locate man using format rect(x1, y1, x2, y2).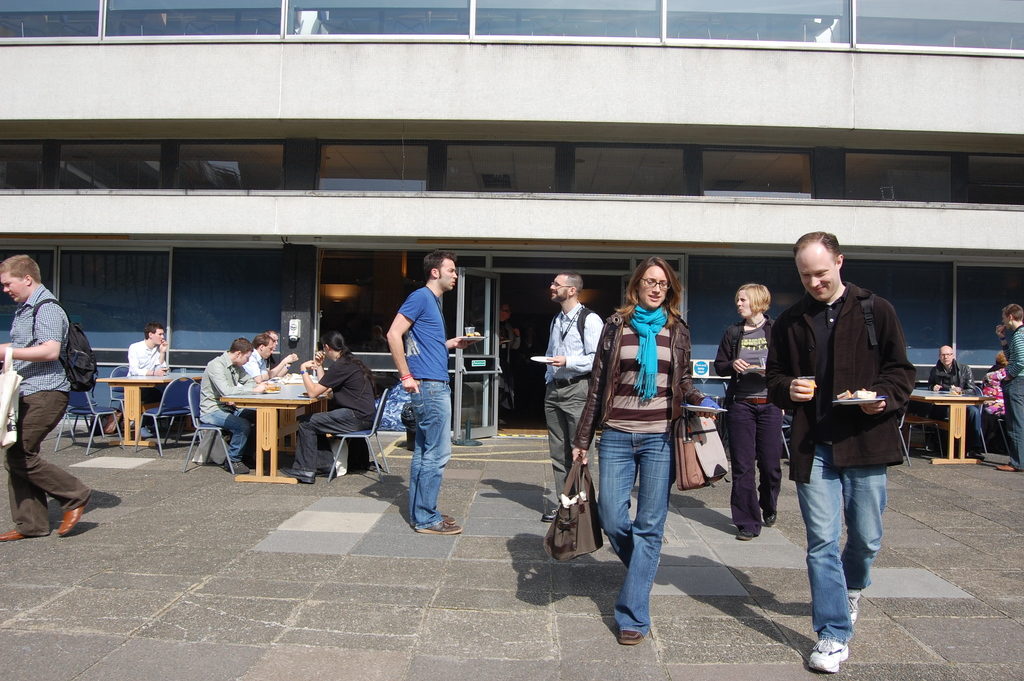
rect(540, 272, 598, 523).
